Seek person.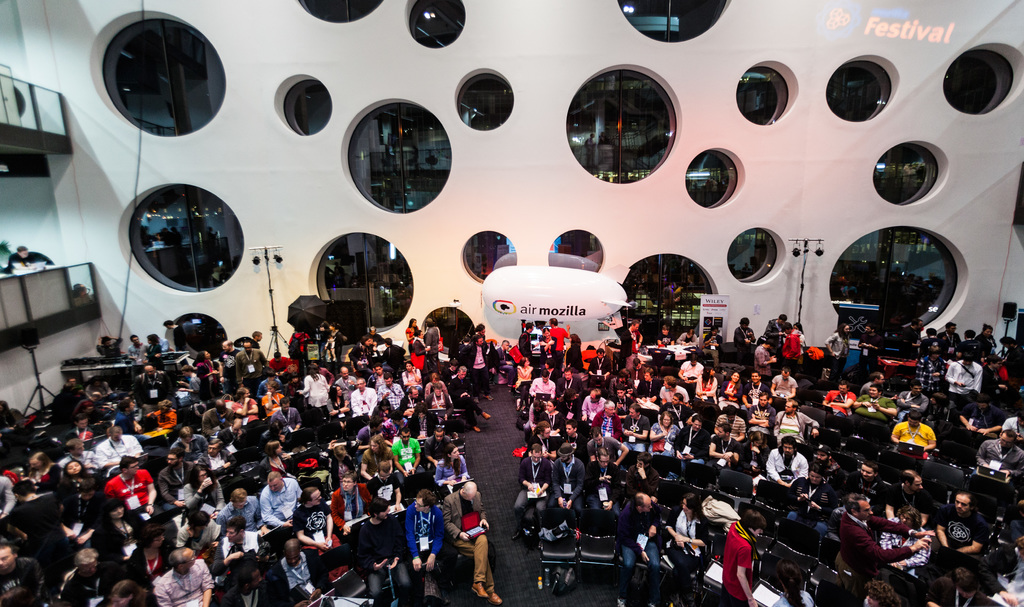
(left=879, top=505, right=942, bottom=571).
